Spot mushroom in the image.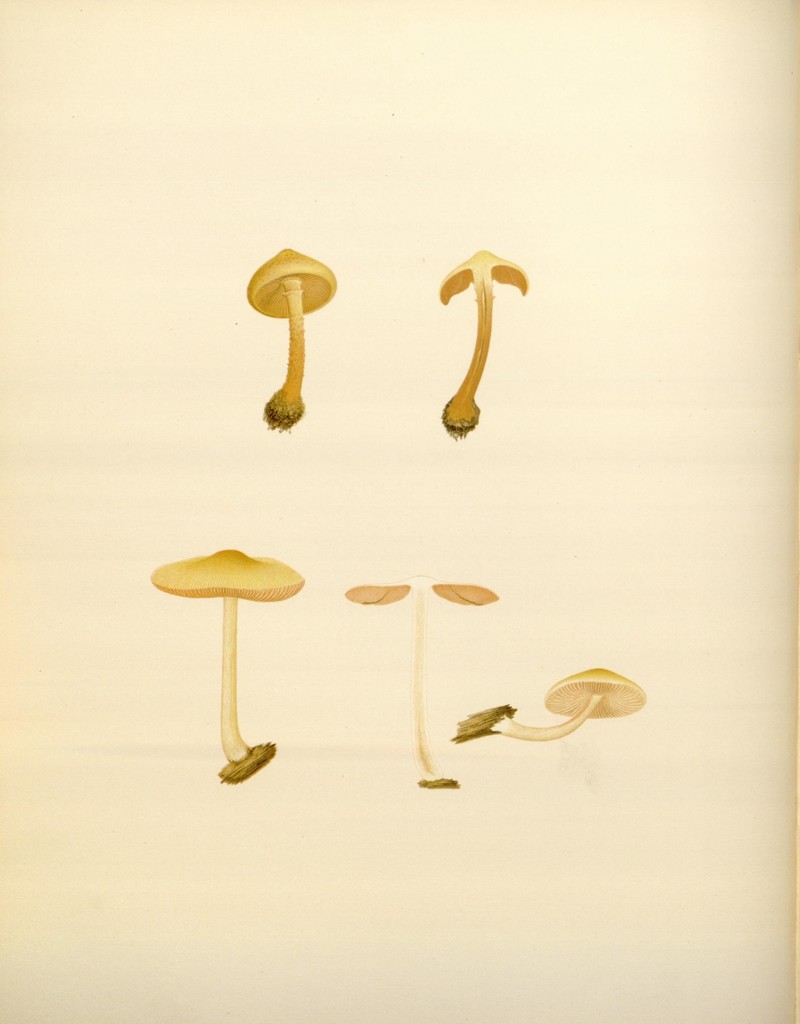
mushroom found at bbox=[439, 245, 530, 440].
